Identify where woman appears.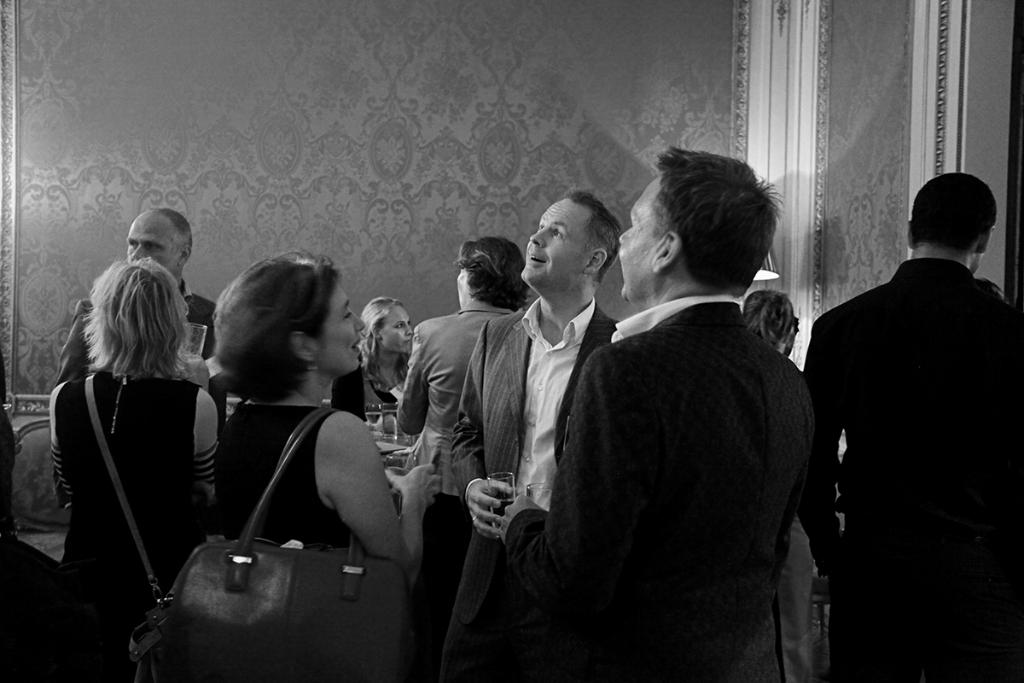
Appears at BBox(387, 231, 525, 682).
